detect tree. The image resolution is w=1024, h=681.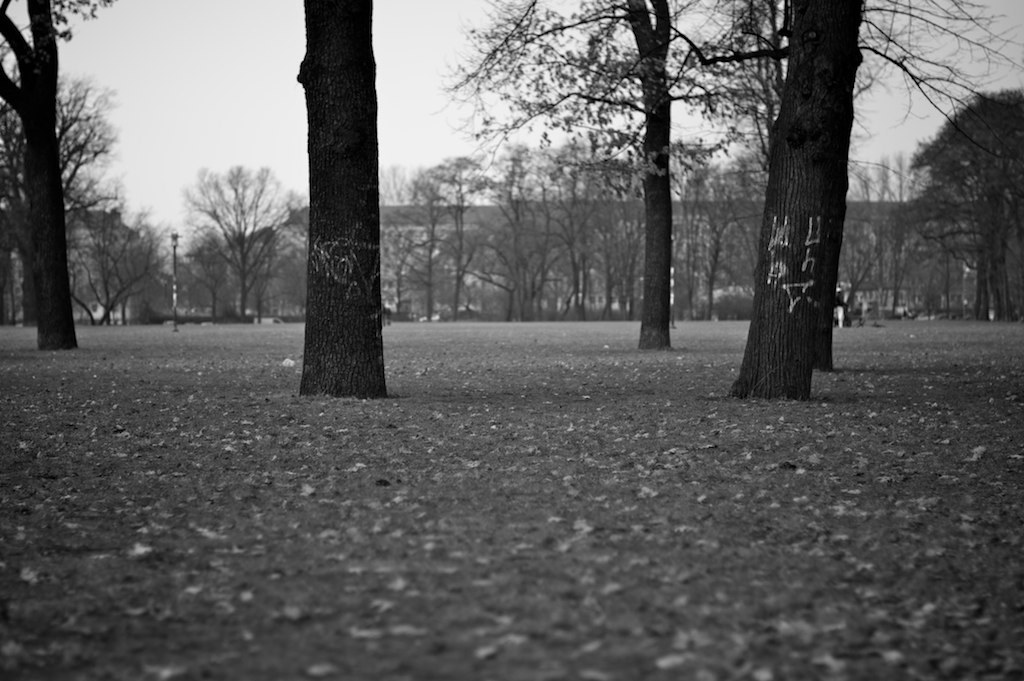
bbox=[432, 0, 1023, 351].
